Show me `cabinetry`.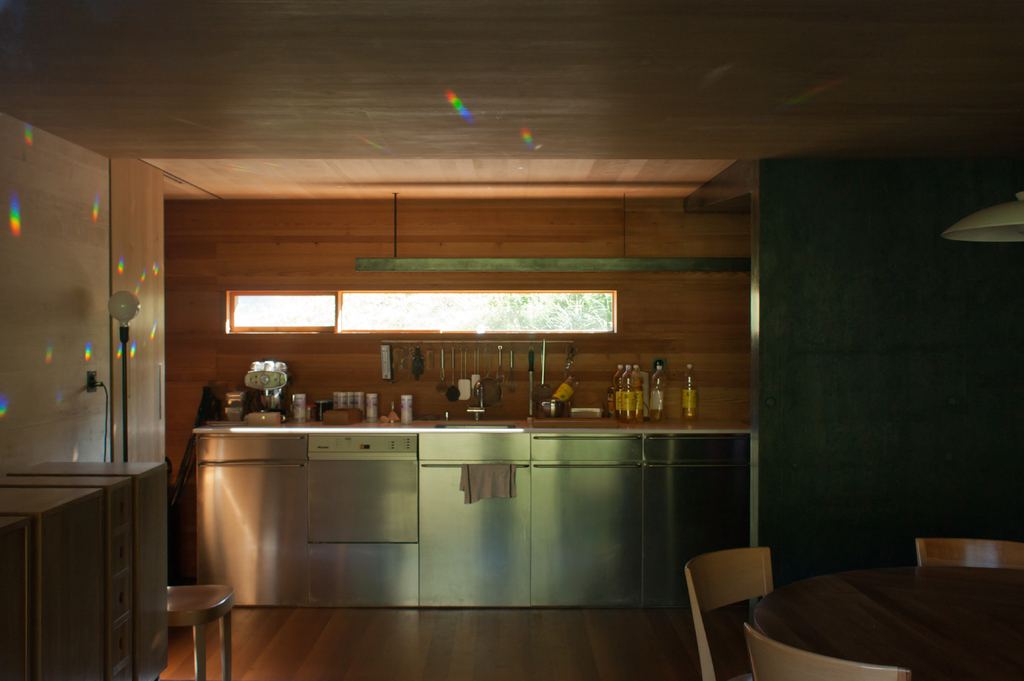
`cabinetry` is here: (198, 330, 751, 655).
